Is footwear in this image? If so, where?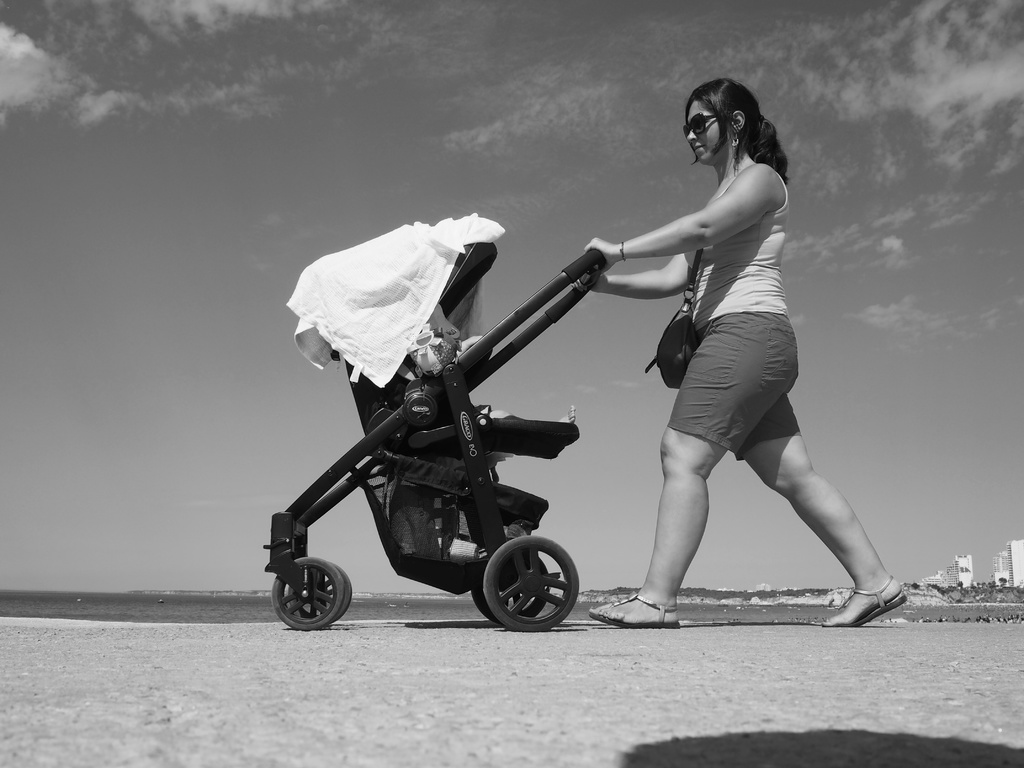
Yes, at BBox(589, 592, 676, 626).
